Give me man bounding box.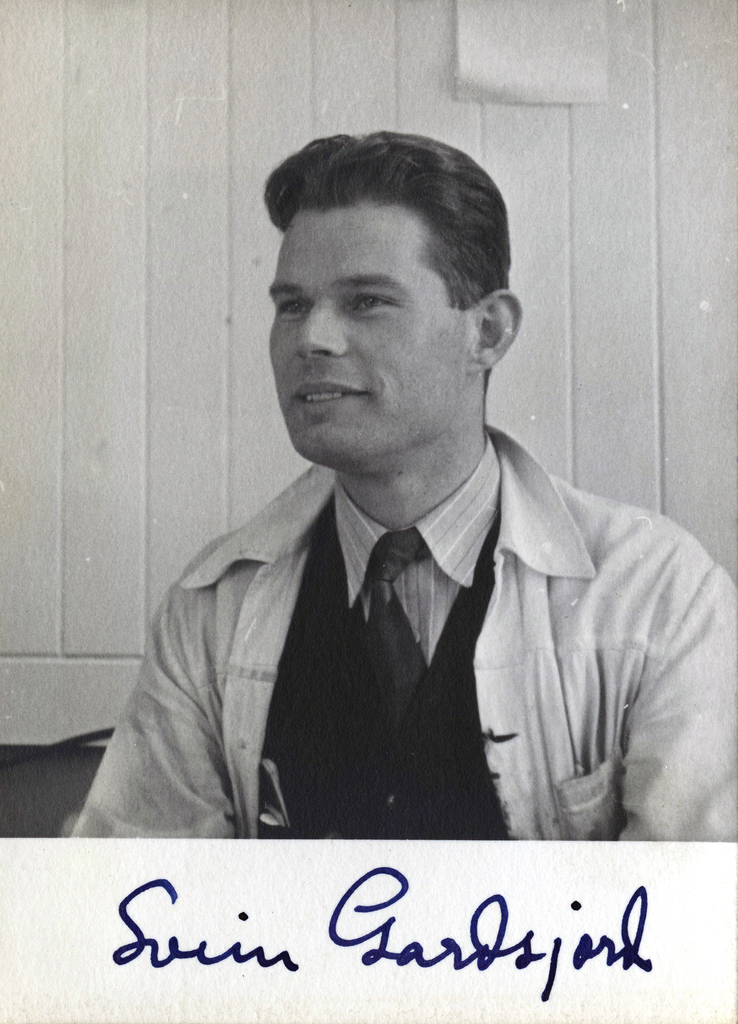
Rect(88, 128, 720, 858).
